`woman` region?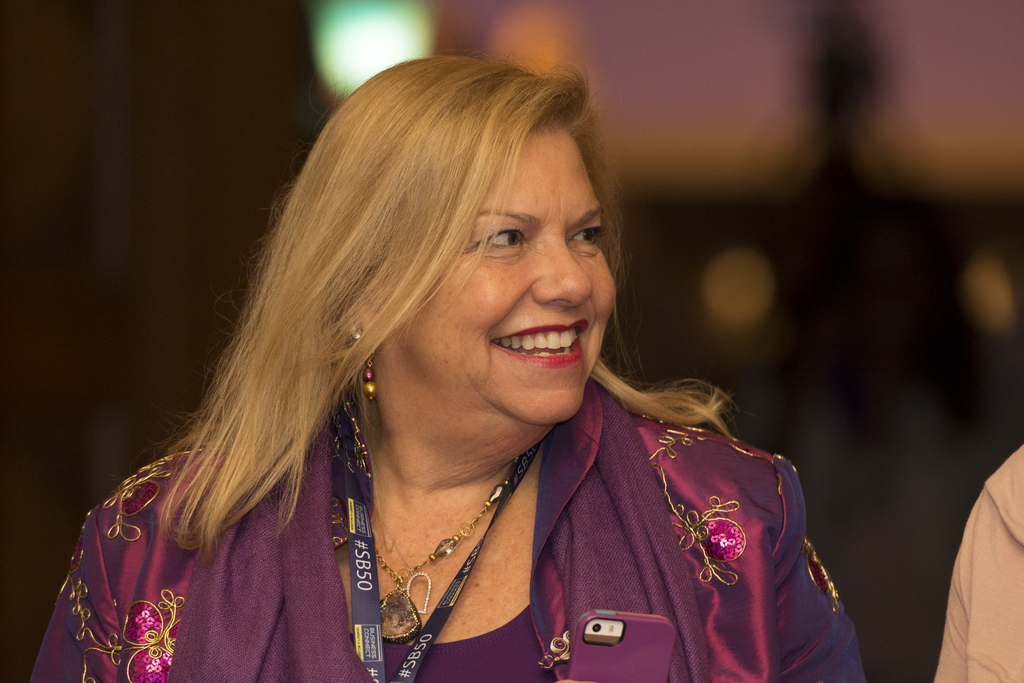
[73, 44, 845, 679]
